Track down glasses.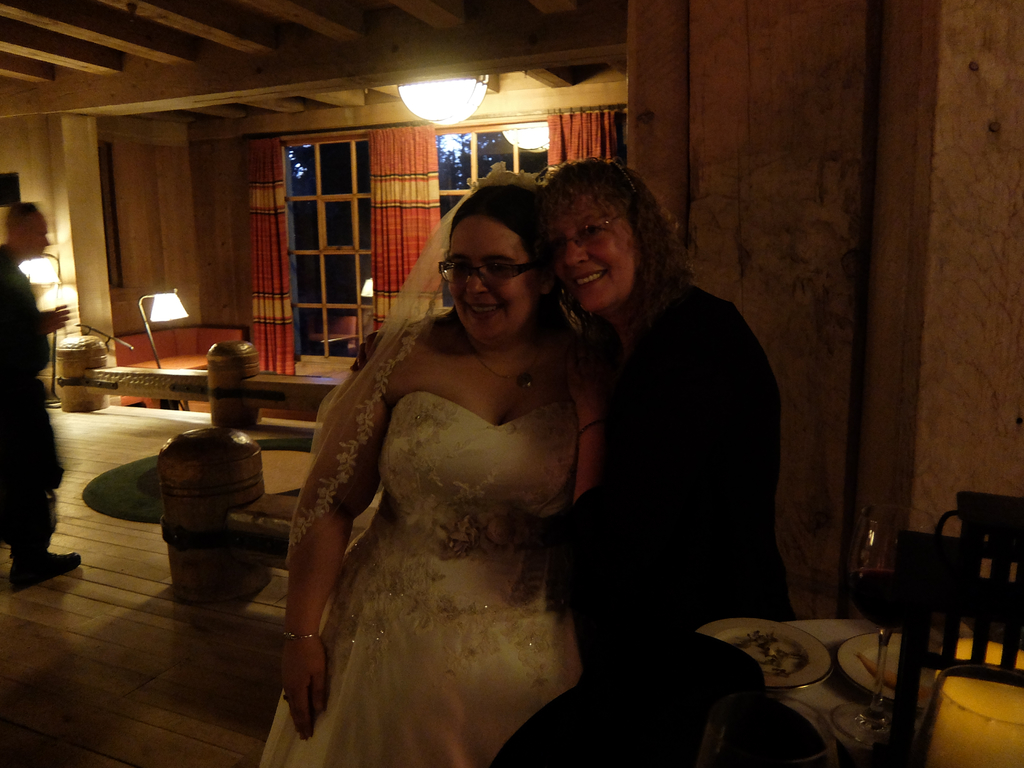
Tracked to box(435, 243, 551, 296).
